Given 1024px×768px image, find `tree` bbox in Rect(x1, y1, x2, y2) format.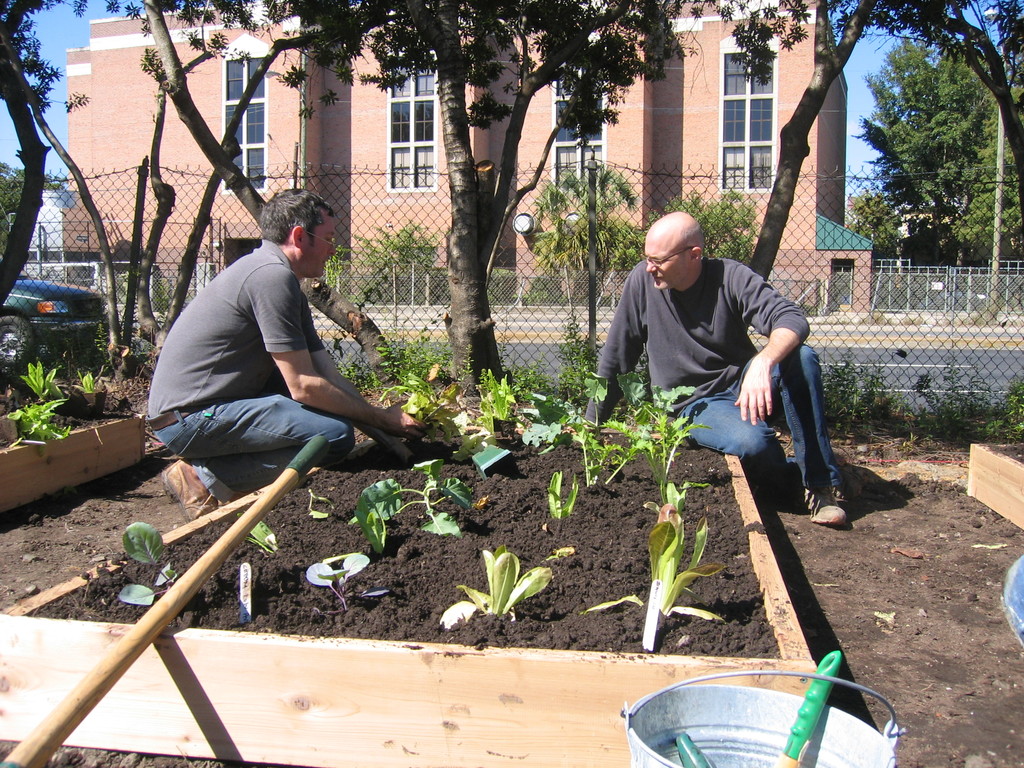
Rect(867, 30, 1004, 280).
